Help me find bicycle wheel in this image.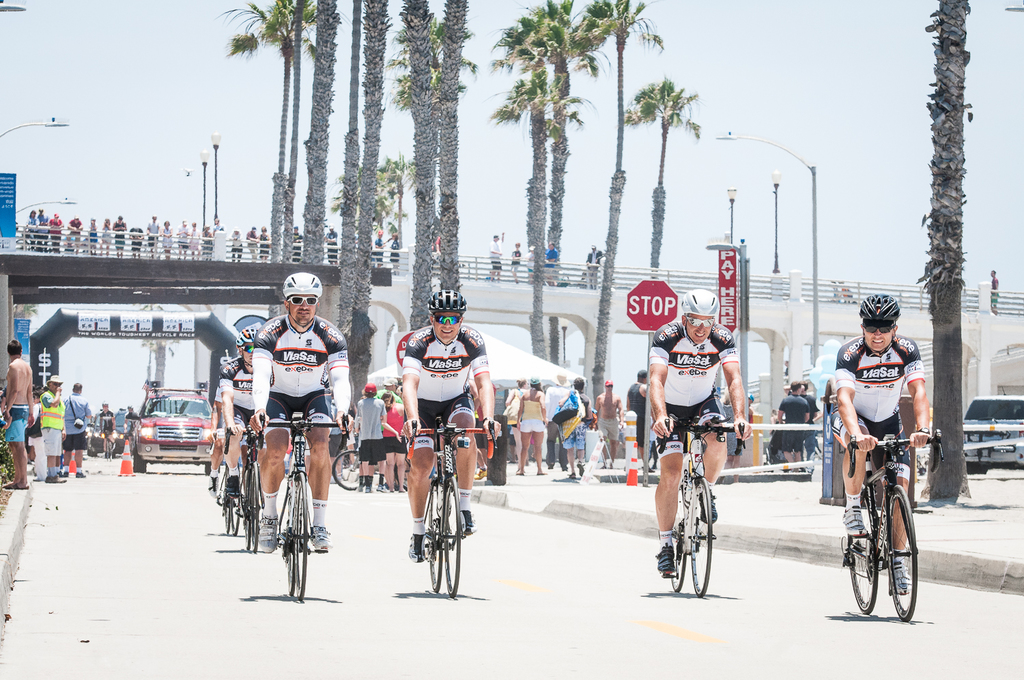
Found it: bbox=[221, 498, 229, 537].
